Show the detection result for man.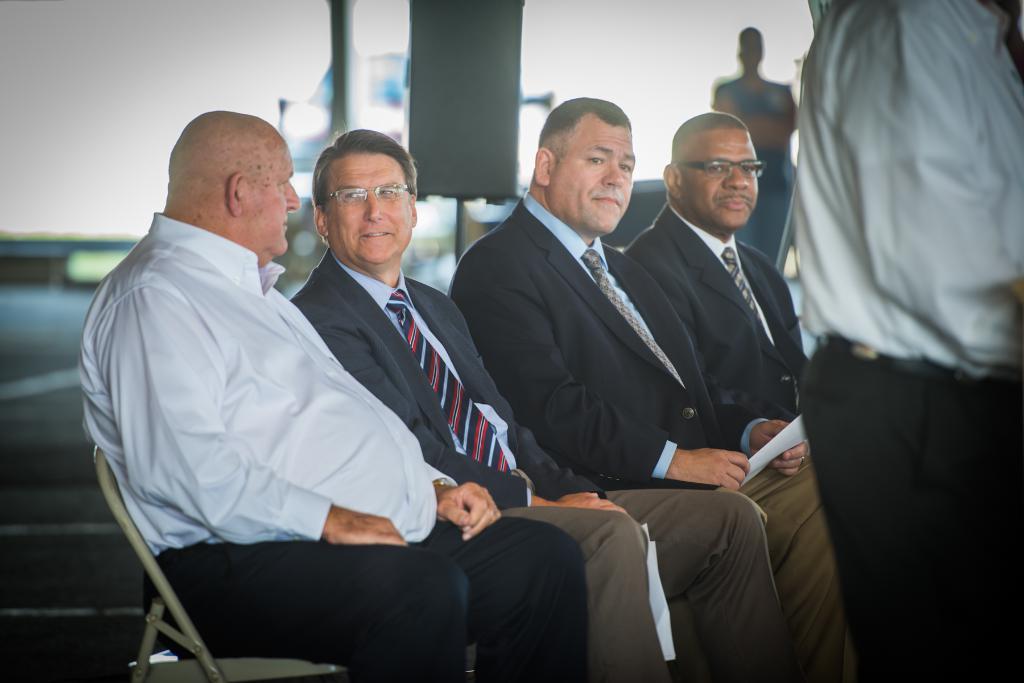
left=613, top=114, right=811, bottom=420.
